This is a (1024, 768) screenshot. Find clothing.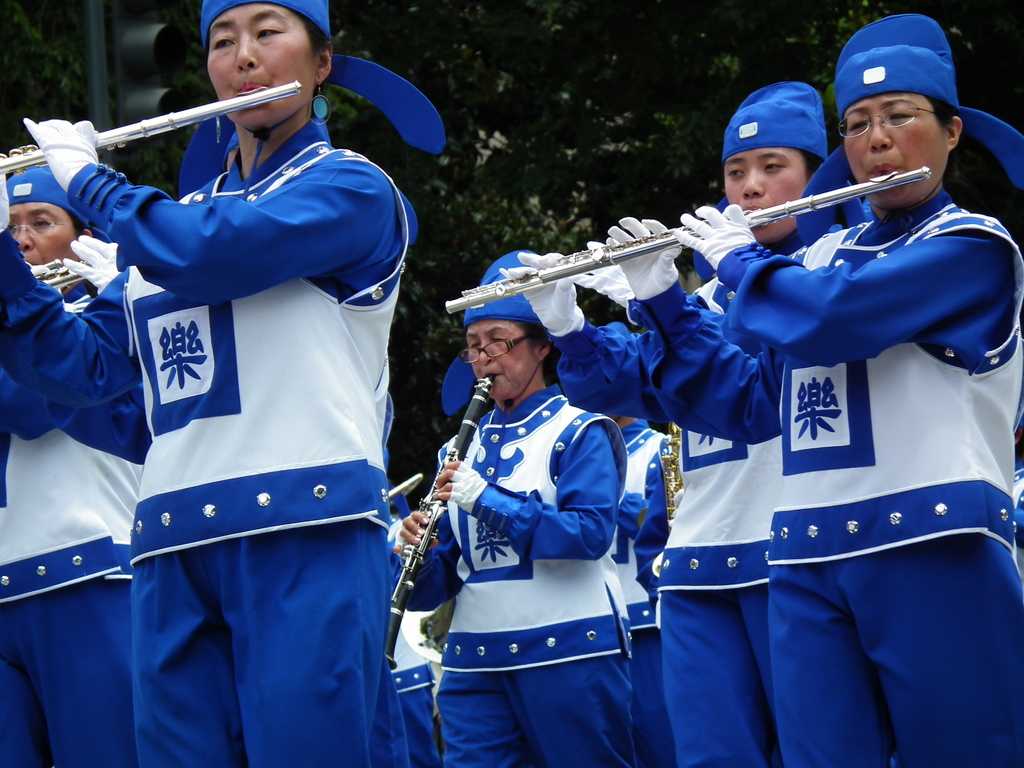
Bounding box: rect(0, 275, 157, 767).
